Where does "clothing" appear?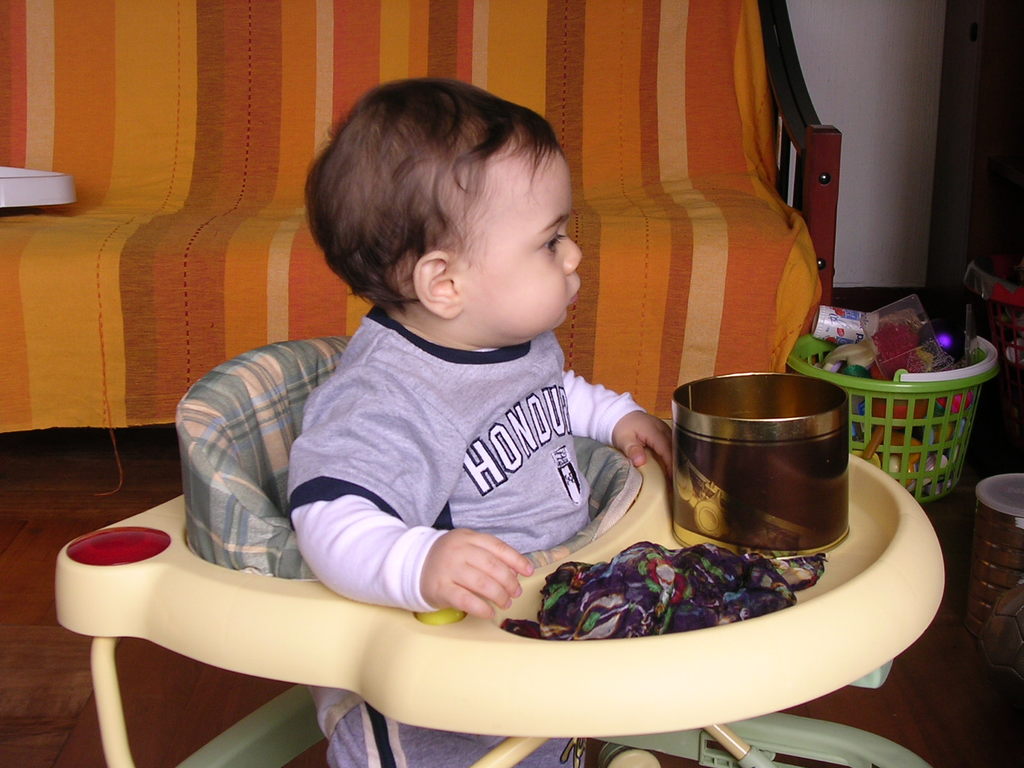
Appears at 237/236/657/641.
